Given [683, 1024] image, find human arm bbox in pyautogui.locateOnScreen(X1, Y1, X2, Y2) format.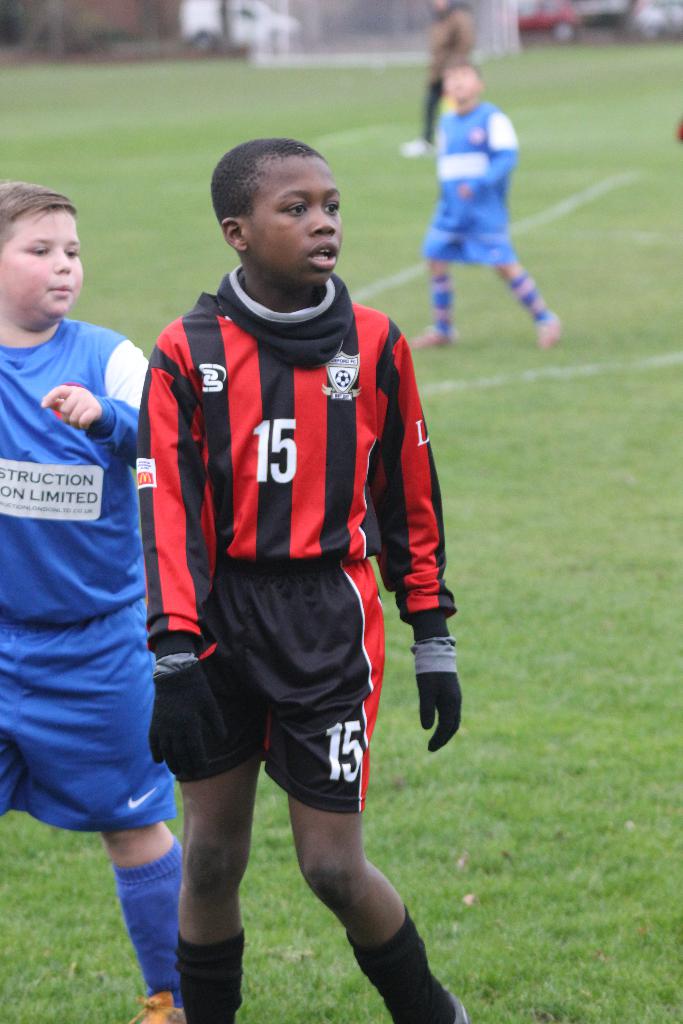
pyautogui.locateOnScreen(446, 111, 523, 204).
